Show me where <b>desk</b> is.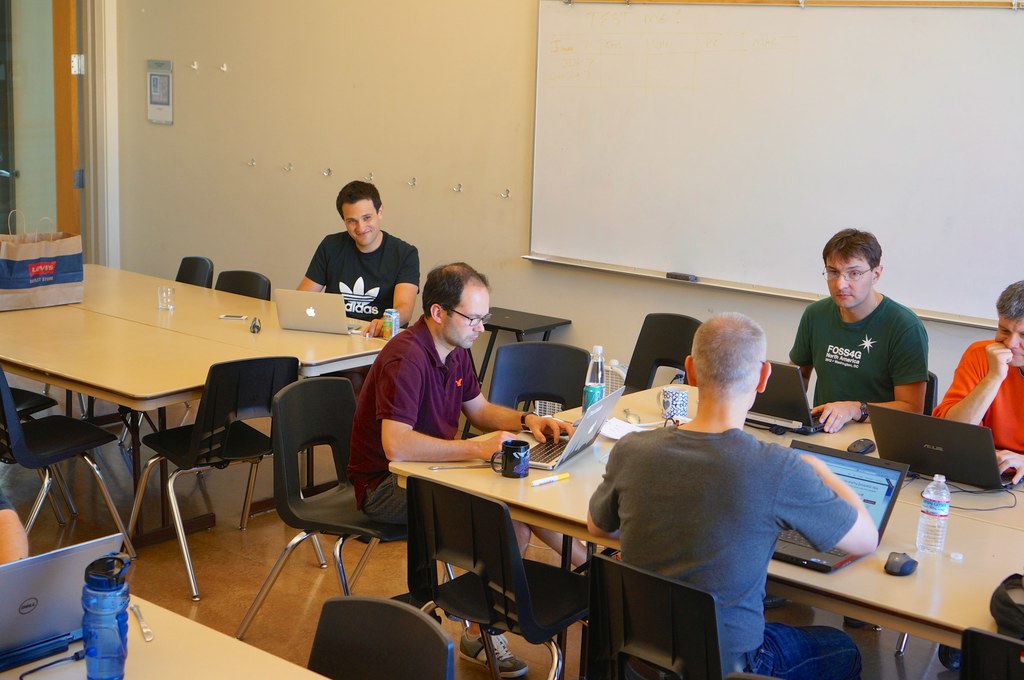
<b>desk</b> is at <region>15, 275, 393, 597</region>.
